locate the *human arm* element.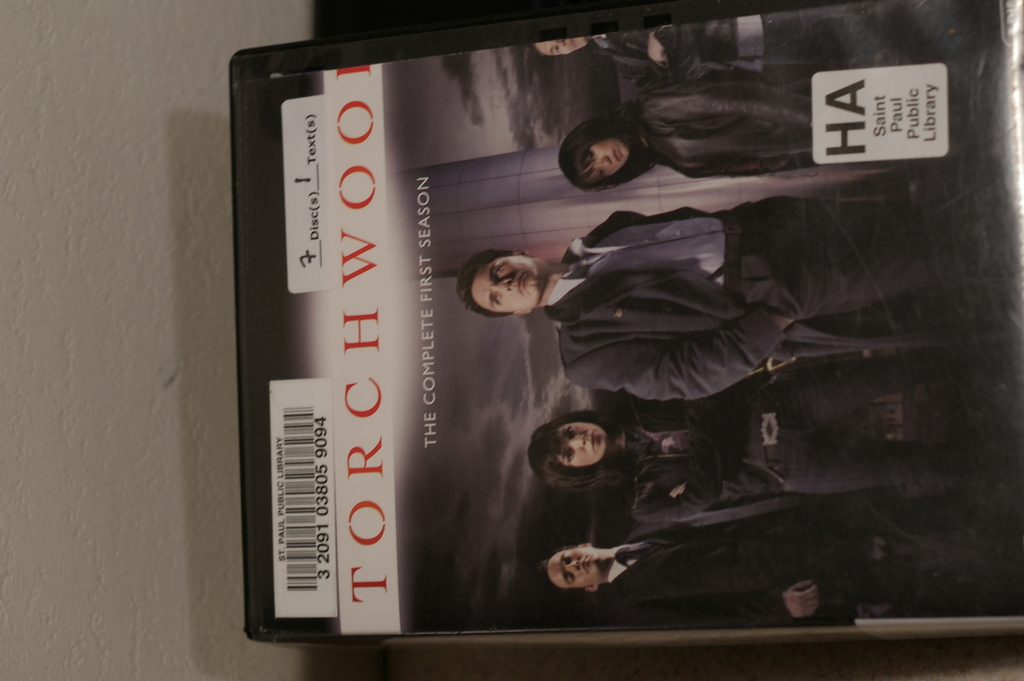
Element bbox: 621:578:827:637.
